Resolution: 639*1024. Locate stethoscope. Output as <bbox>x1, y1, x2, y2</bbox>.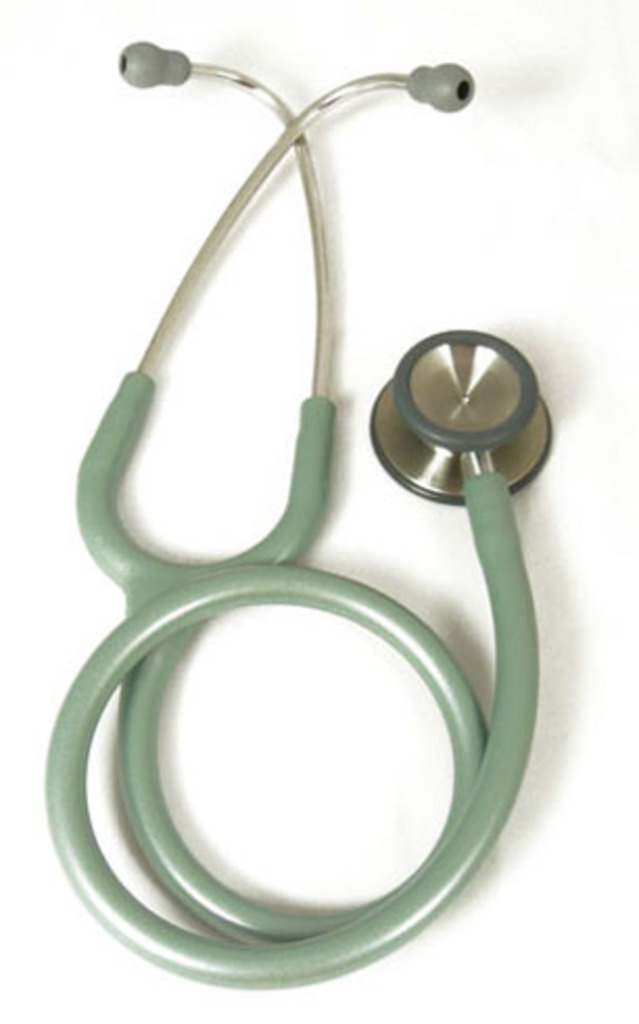
<bbox>46, 40, 551, 997</bbox>.
